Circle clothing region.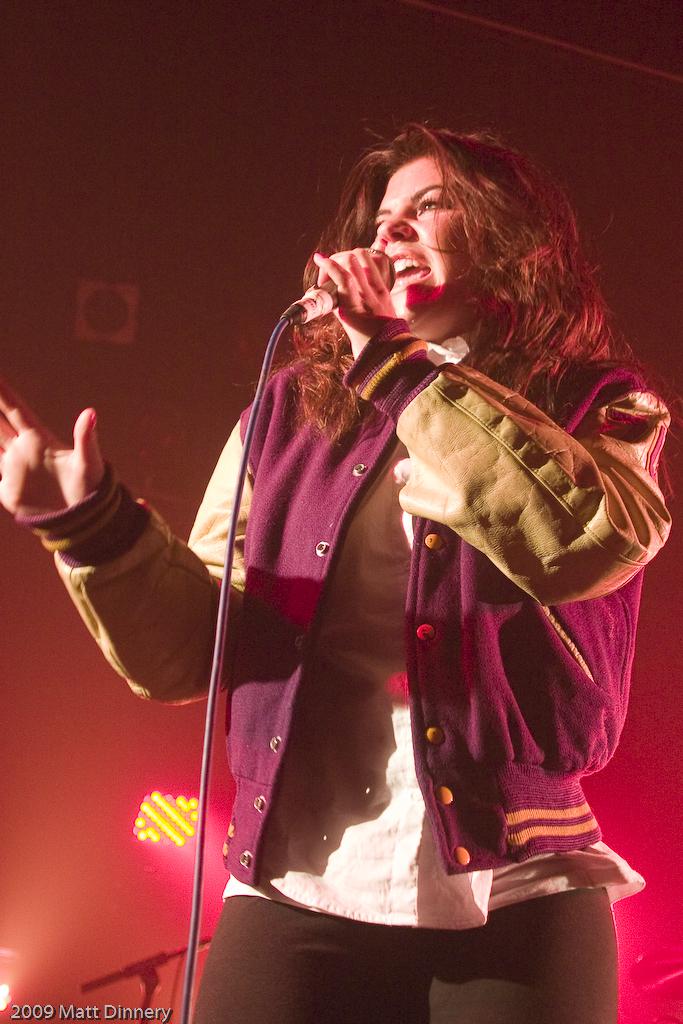
Region: locate(0, 125, 682, 1023).
